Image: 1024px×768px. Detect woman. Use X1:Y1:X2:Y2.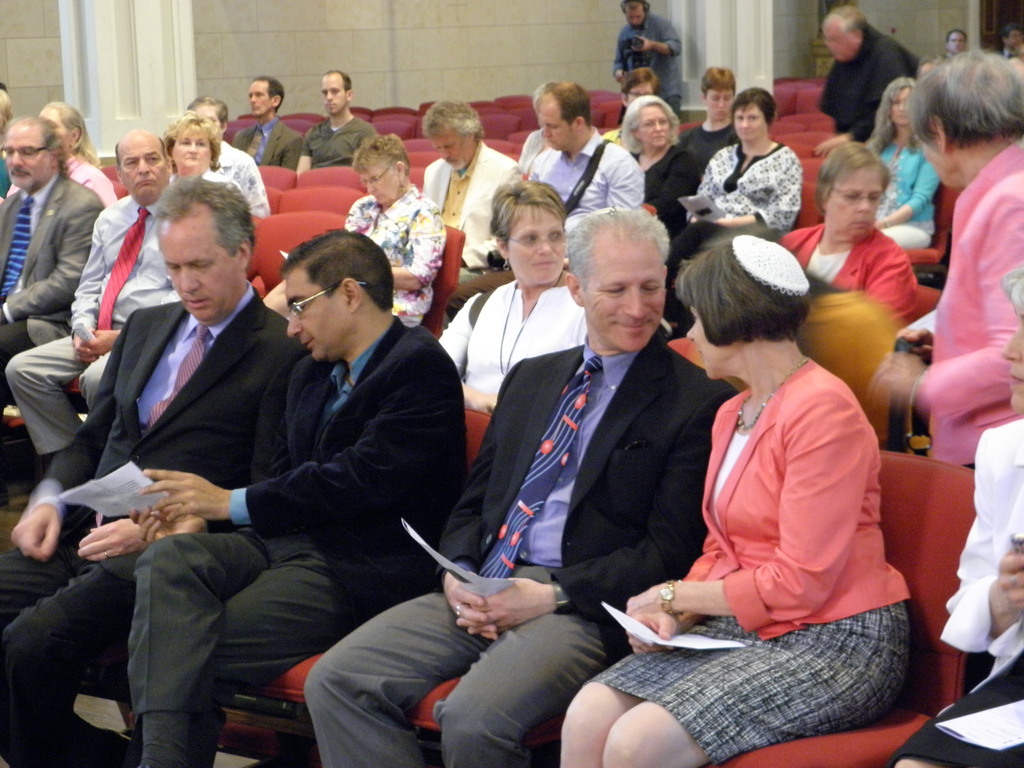
623:87:706:226.
